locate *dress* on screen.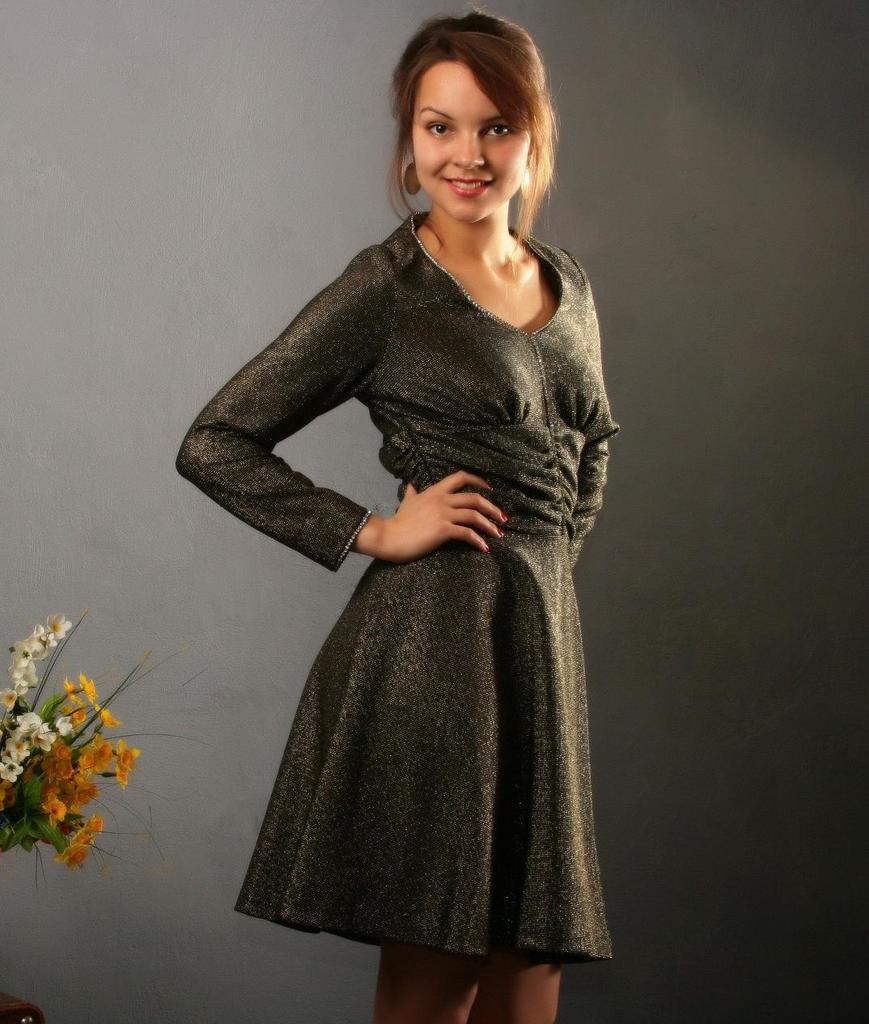
On screen at bbox(171, 213, 621, 968).
